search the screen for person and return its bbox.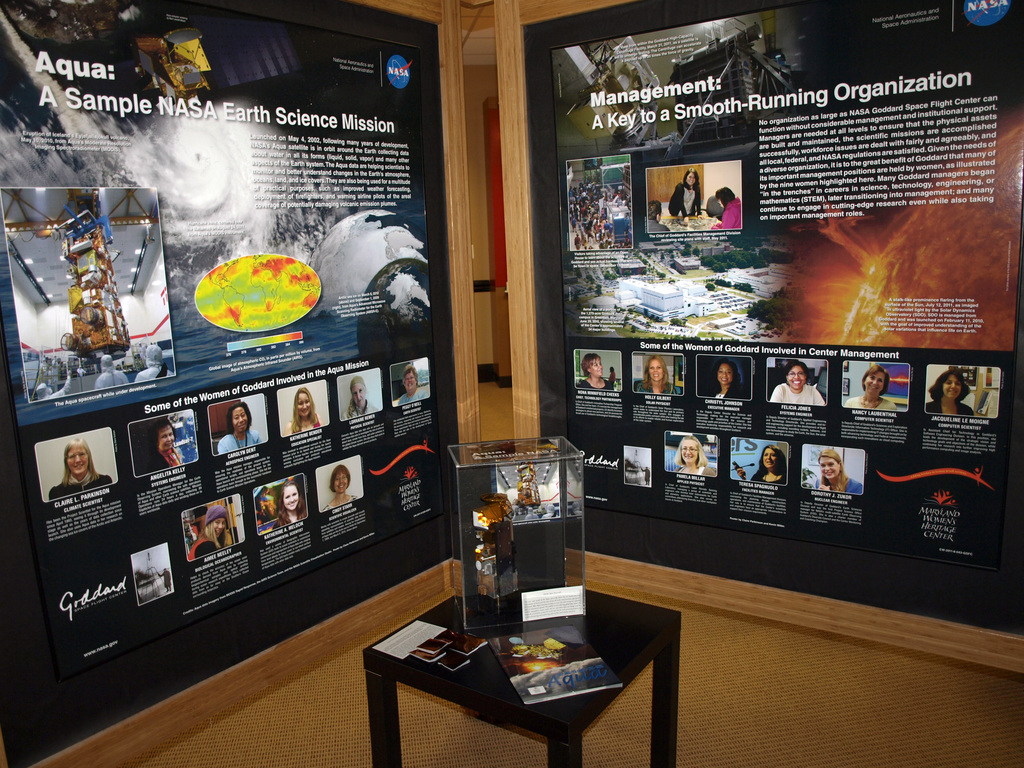
Found: 324 462 360 507.
